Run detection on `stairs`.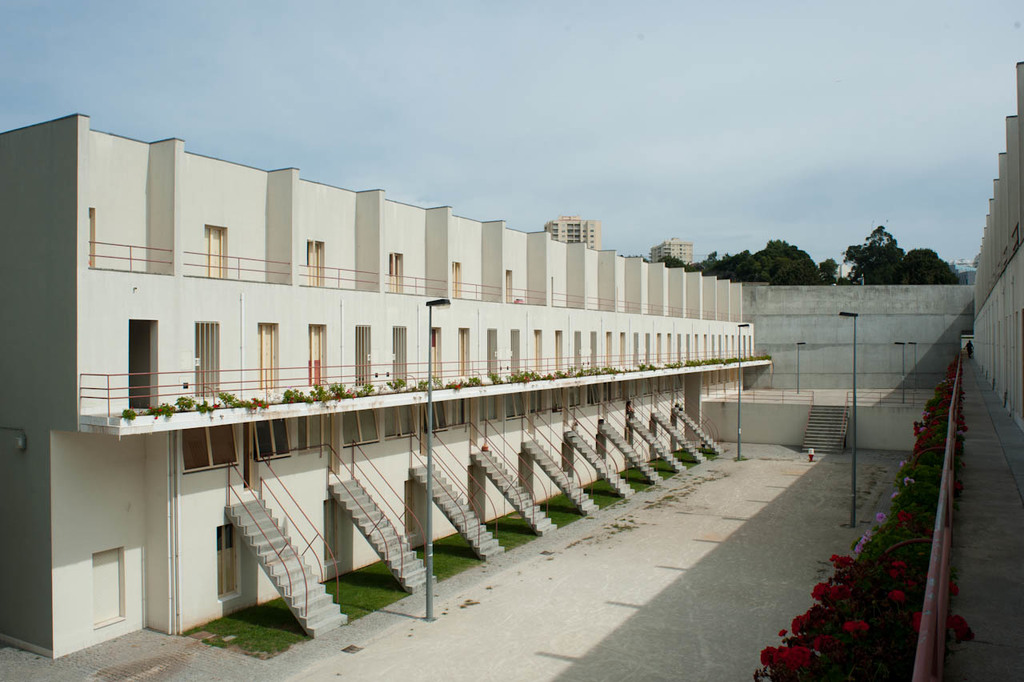
Result: left=630, top=411, right=681, bottom=472.
